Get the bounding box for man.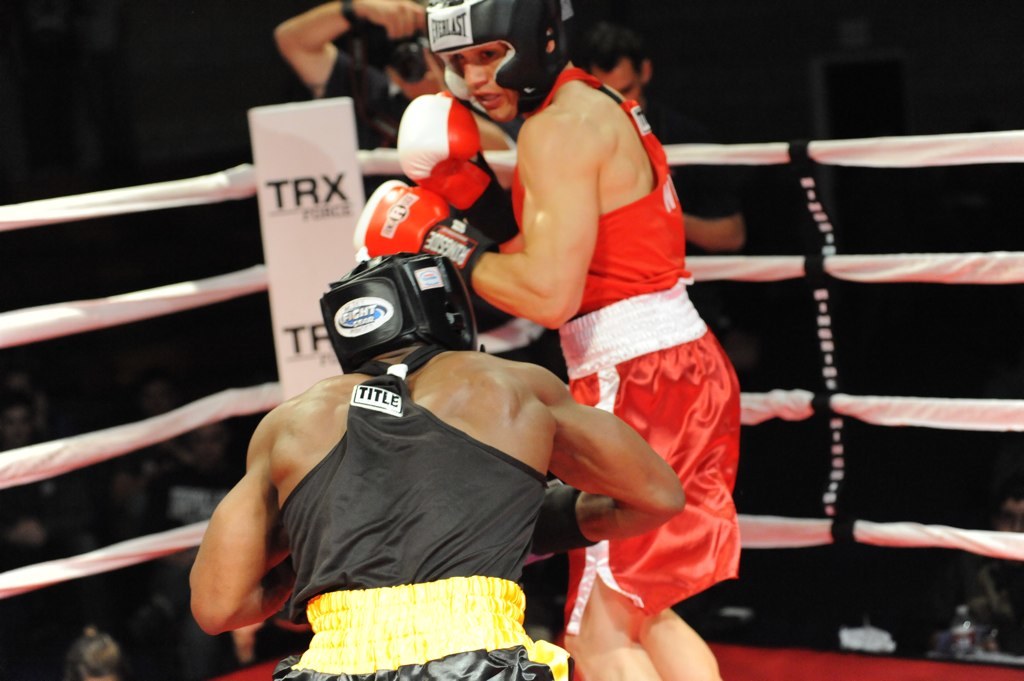
574, 21, 748, 345.
